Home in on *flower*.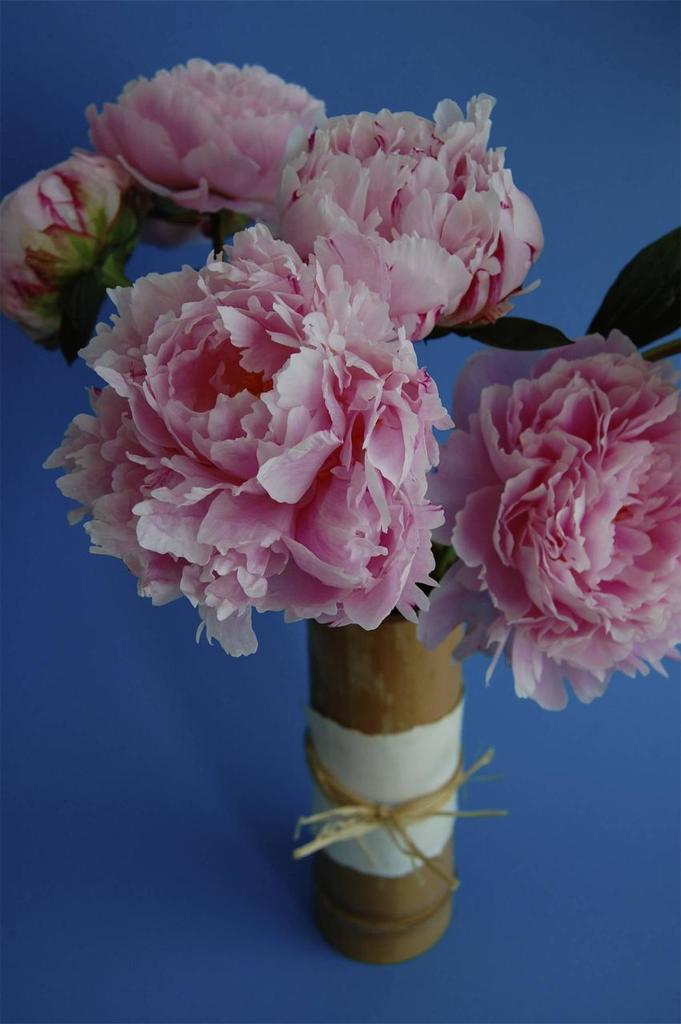
Homed in at crop(0, 146, 142, 351).
